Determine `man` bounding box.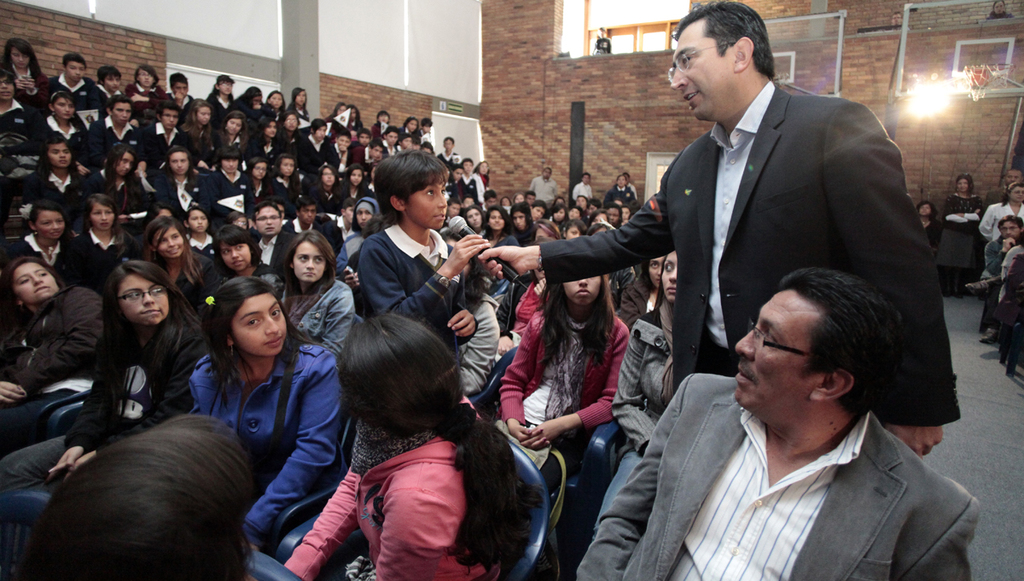
Determined: [567, 177, 594, 205].
